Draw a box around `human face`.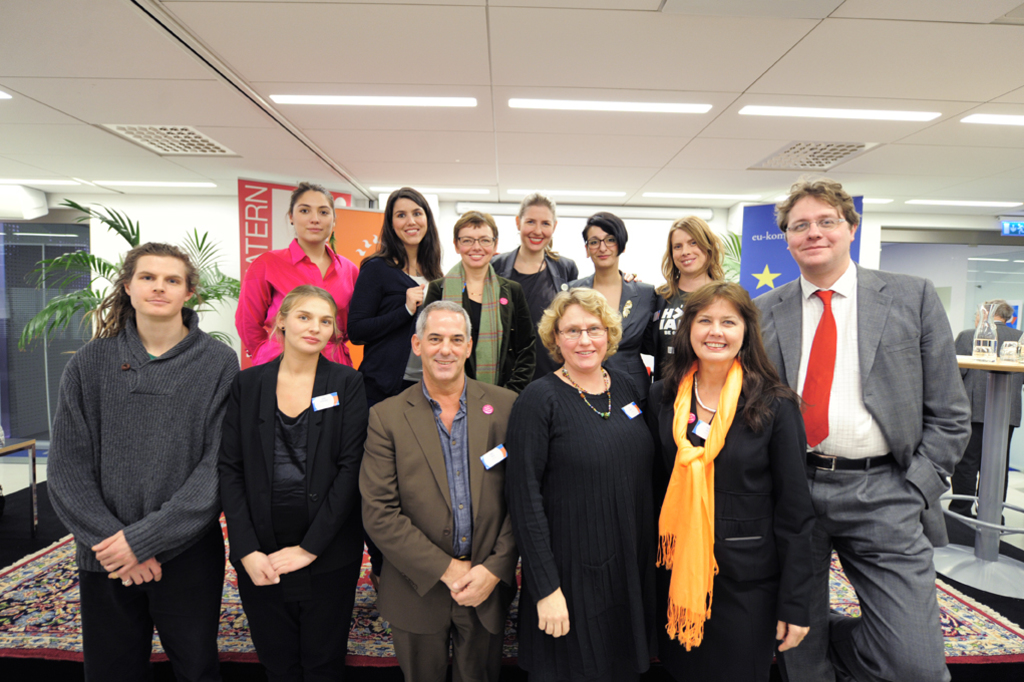
(left=293, top=191, right=332, bottom=242).
